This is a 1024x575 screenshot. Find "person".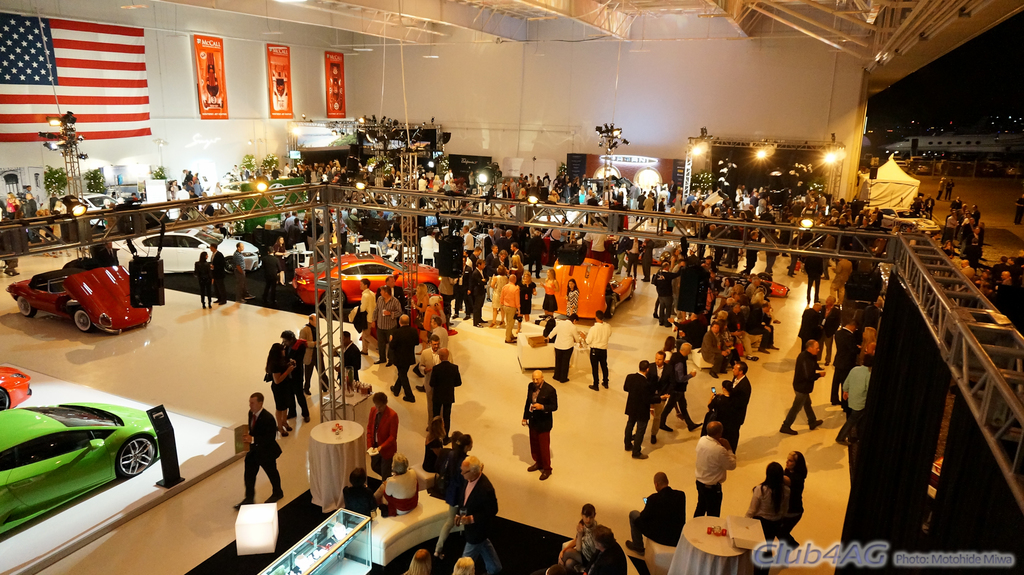
Bounding box: (x1=340, y1=280, x2=458, y2=397).
